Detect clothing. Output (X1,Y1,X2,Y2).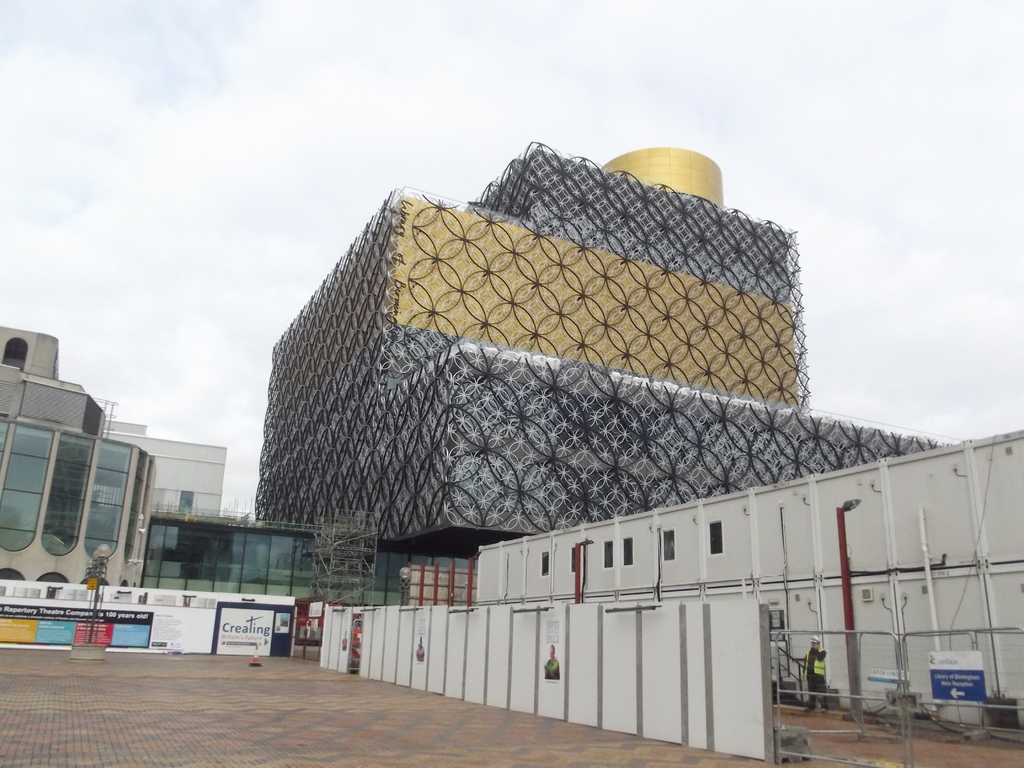
(532,641,570,685).
